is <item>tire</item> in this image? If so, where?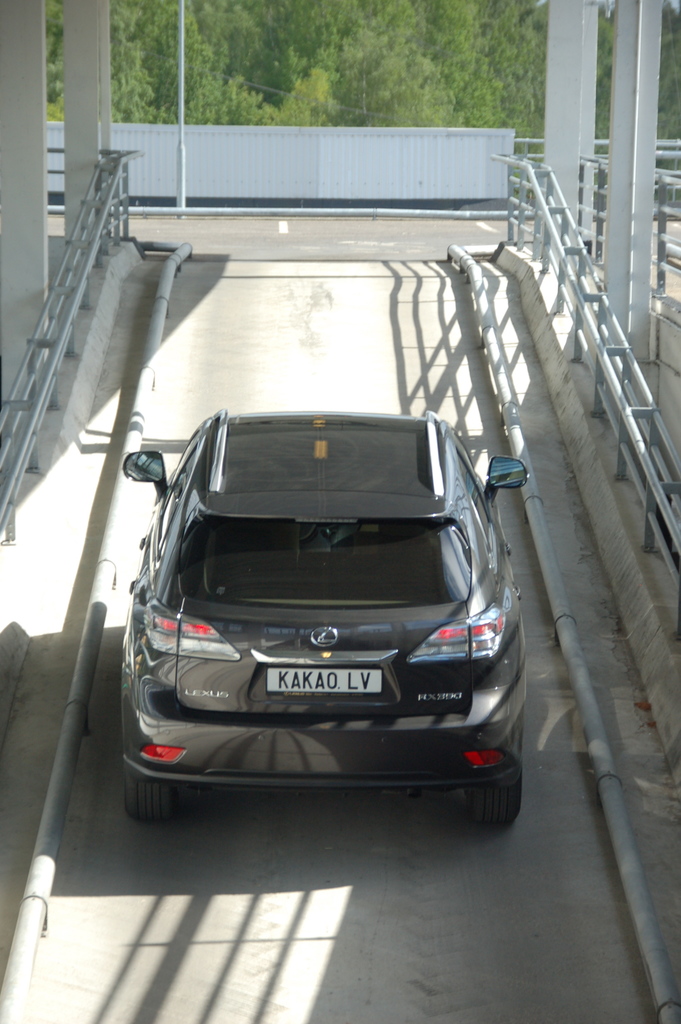
Yes, at bbox=[127, 764, 183, 820].
